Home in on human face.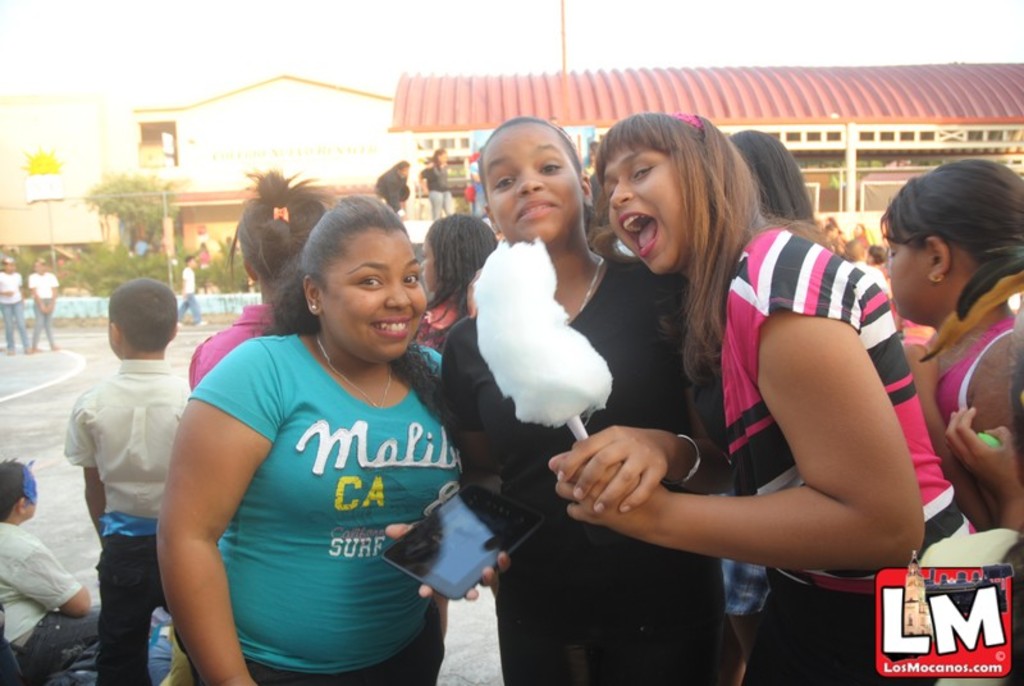
Homed in at l=485, t=119, r=586, b=247.
